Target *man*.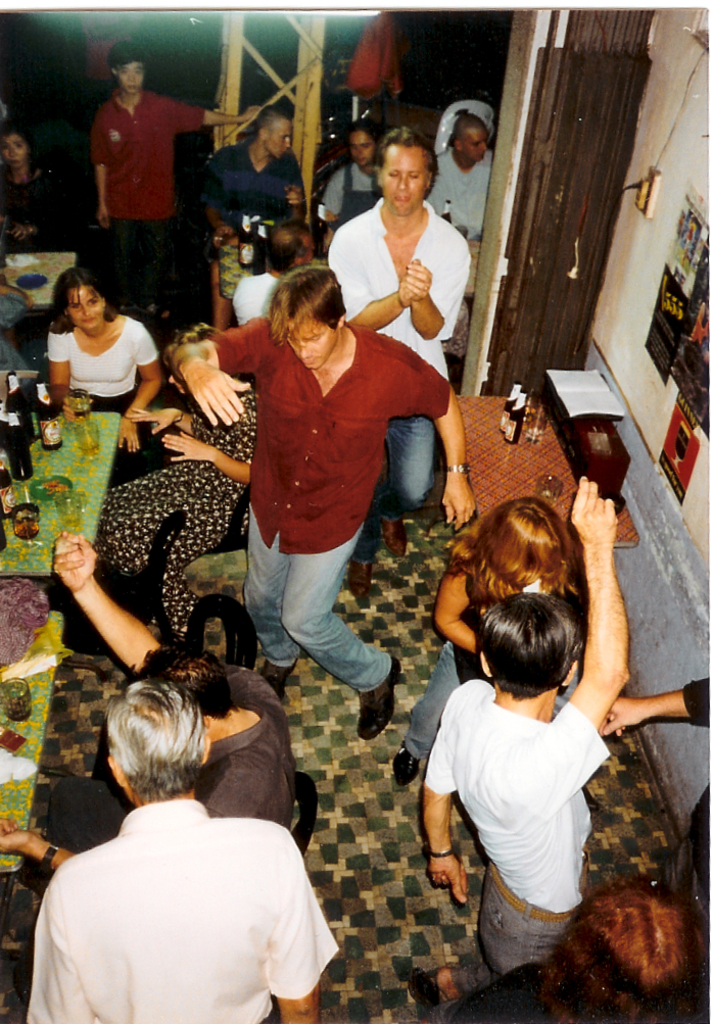
Target region: <region>419, 475, 632, 1023</region>.
